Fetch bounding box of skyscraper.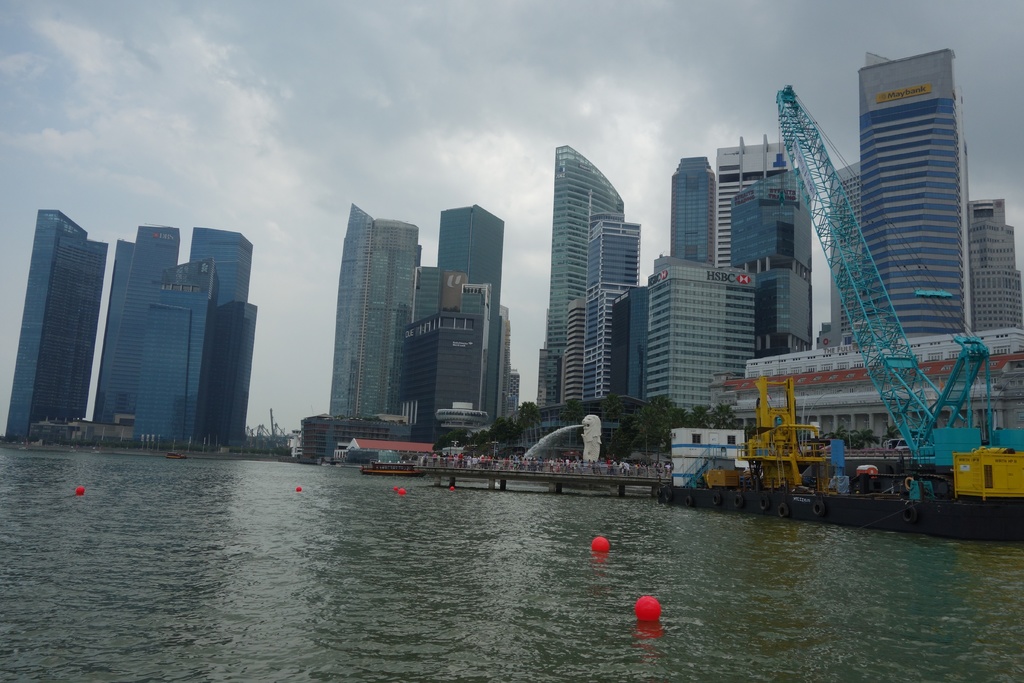
Bbox: [670,158,717,267].
